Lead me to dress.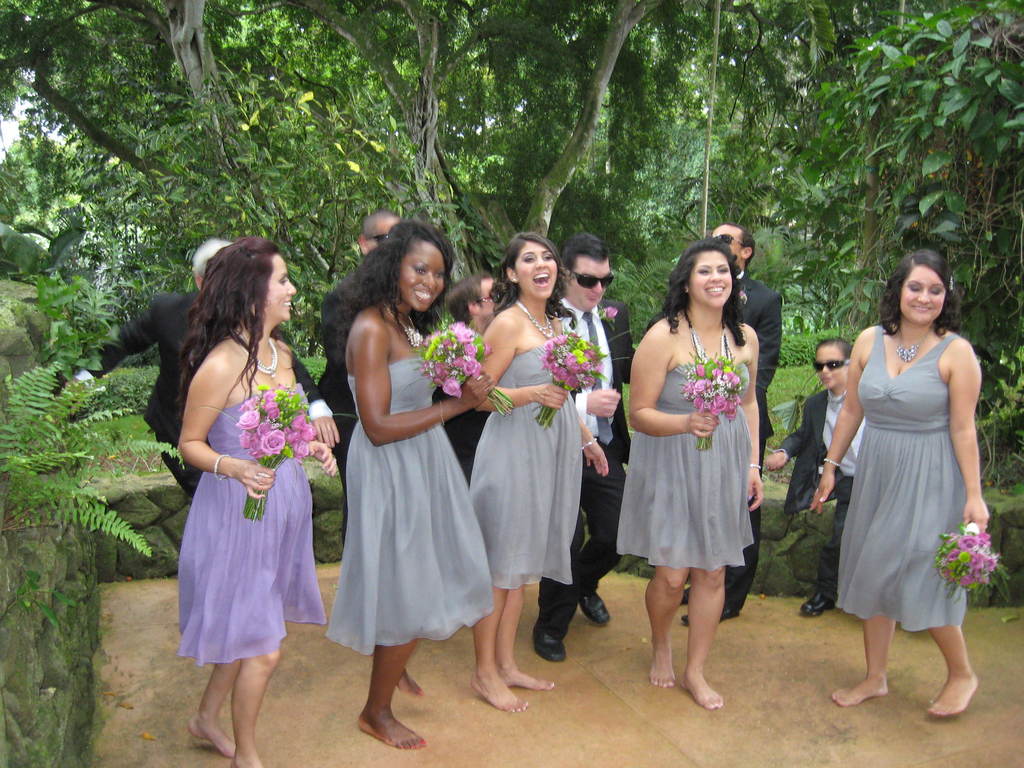
Lead to left=468, top=346, right=583, bottom=587.
